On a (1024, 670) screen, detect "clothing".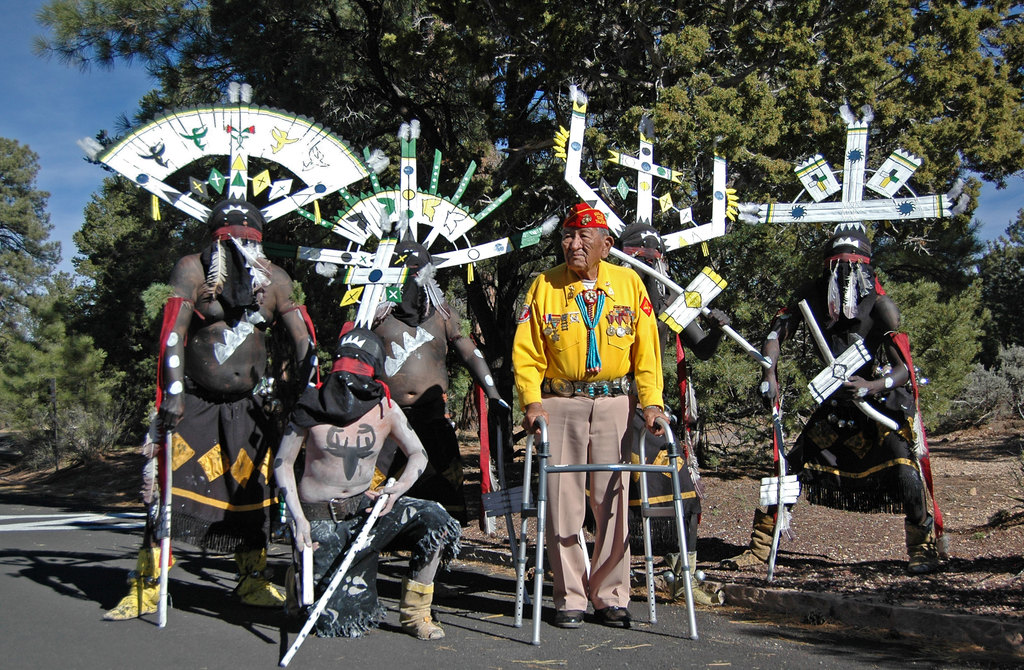
pyautogui.locateOnScreen(787, 377, 919, 516).
